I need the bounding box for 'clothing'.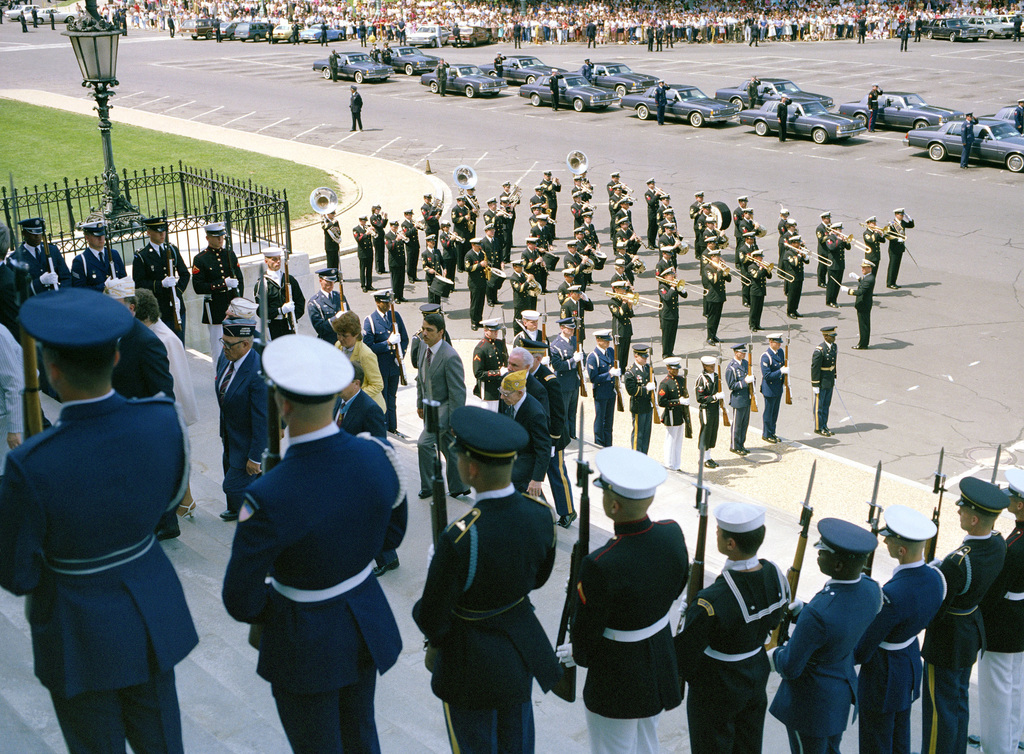
Here it is: region(812, 338, 838, 429).
